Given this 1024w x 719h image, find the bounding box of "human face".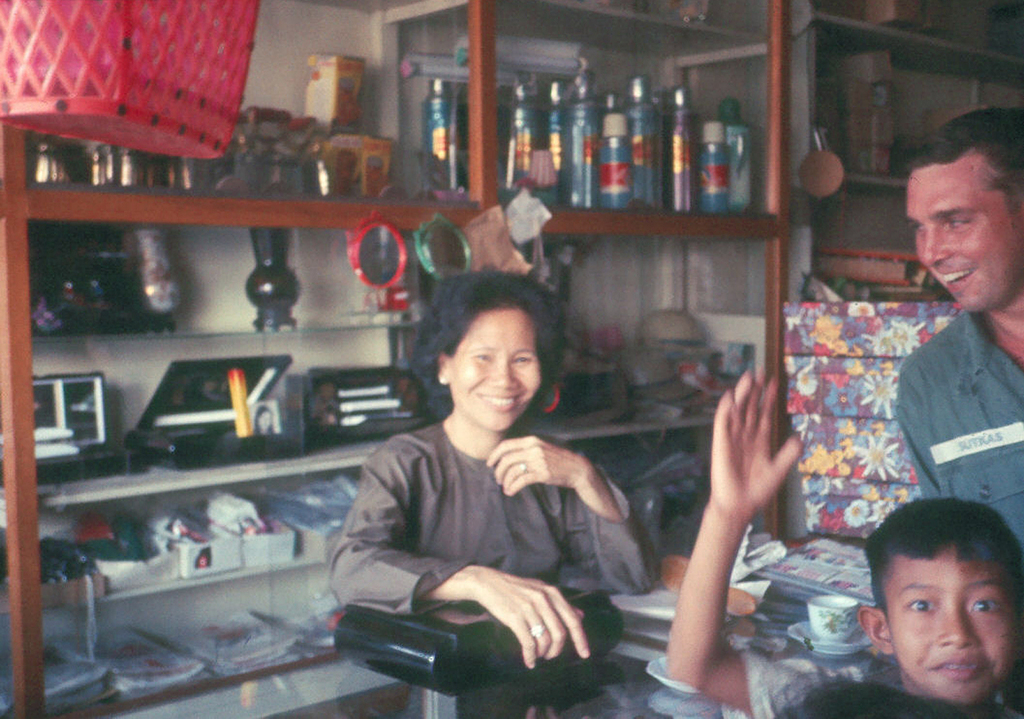
x1=885, y1=544, x2=1023, y2=705.
